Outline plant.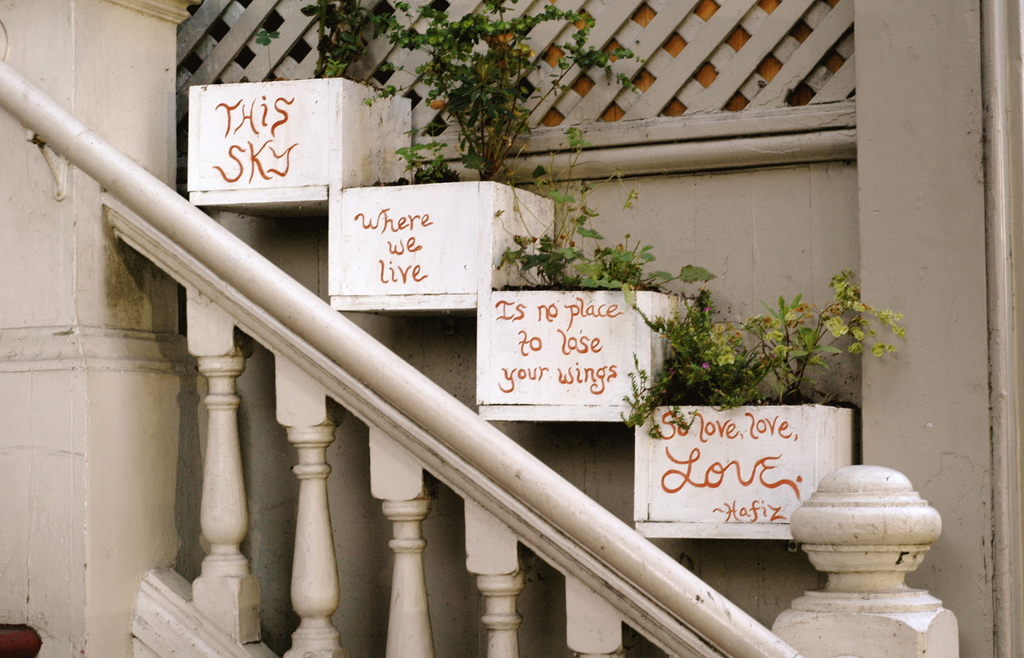
Outline: crop(493, 111, 721, 318).
